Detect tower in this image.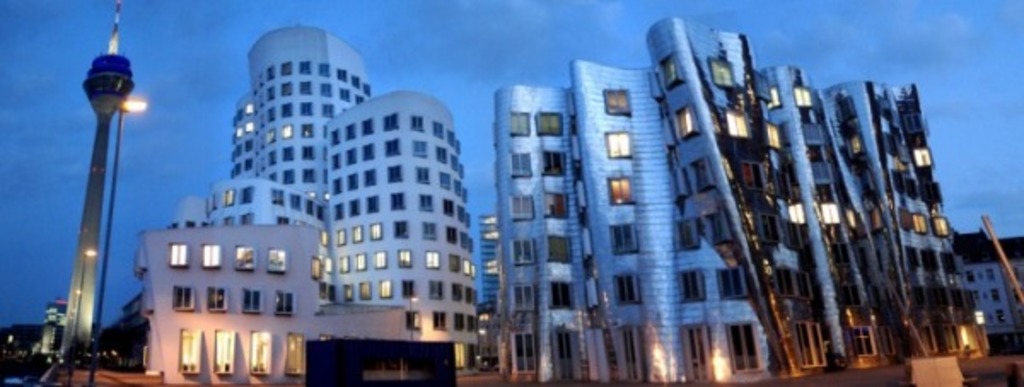
Detection: x1=118, y1=24, x2=476, y2=372.
